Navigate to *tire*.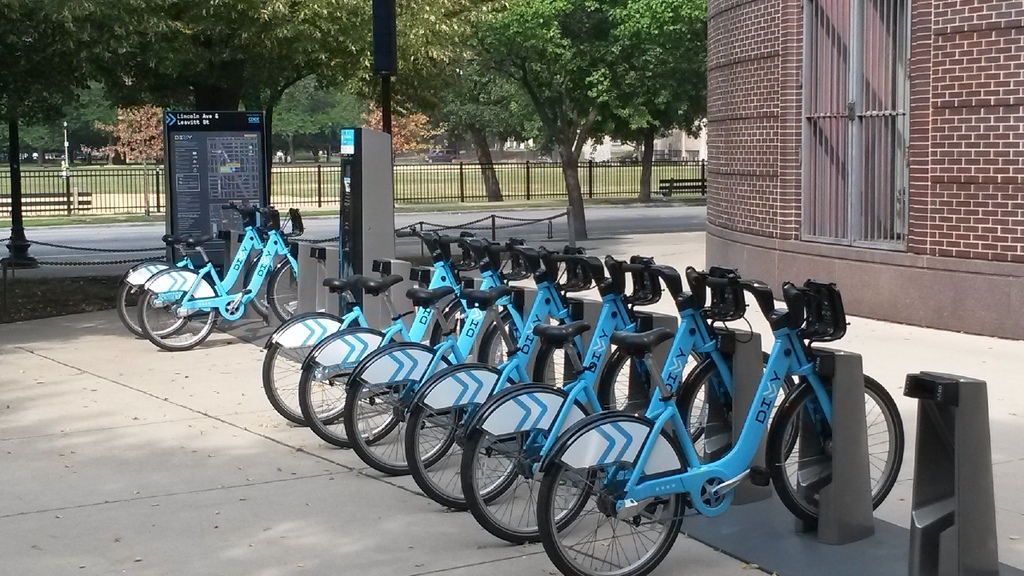
Navigation target: 116:259:190:337.
